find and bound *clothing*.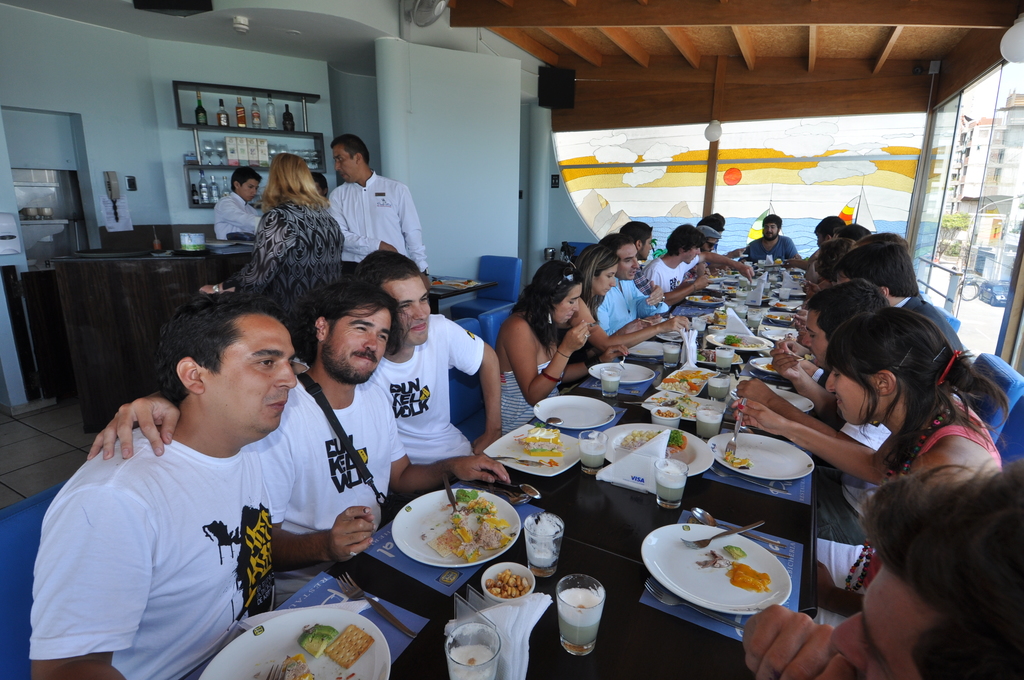
Bound: [left=811, top=403, right=1010, bottom=633].
